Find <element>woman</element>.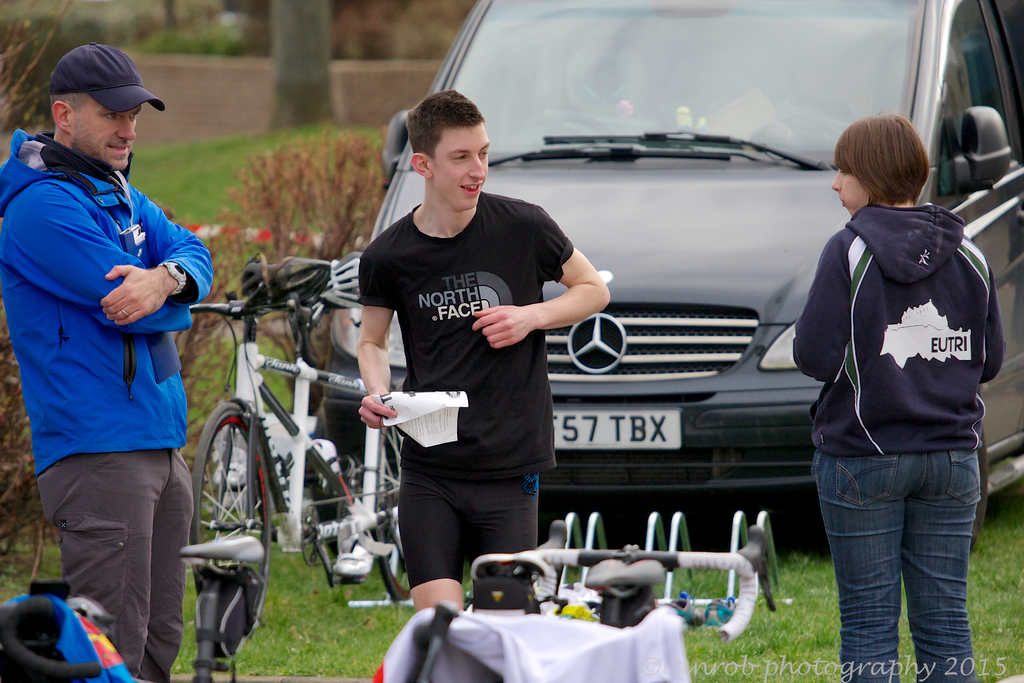
locate(792, 115, 1005, 682).
